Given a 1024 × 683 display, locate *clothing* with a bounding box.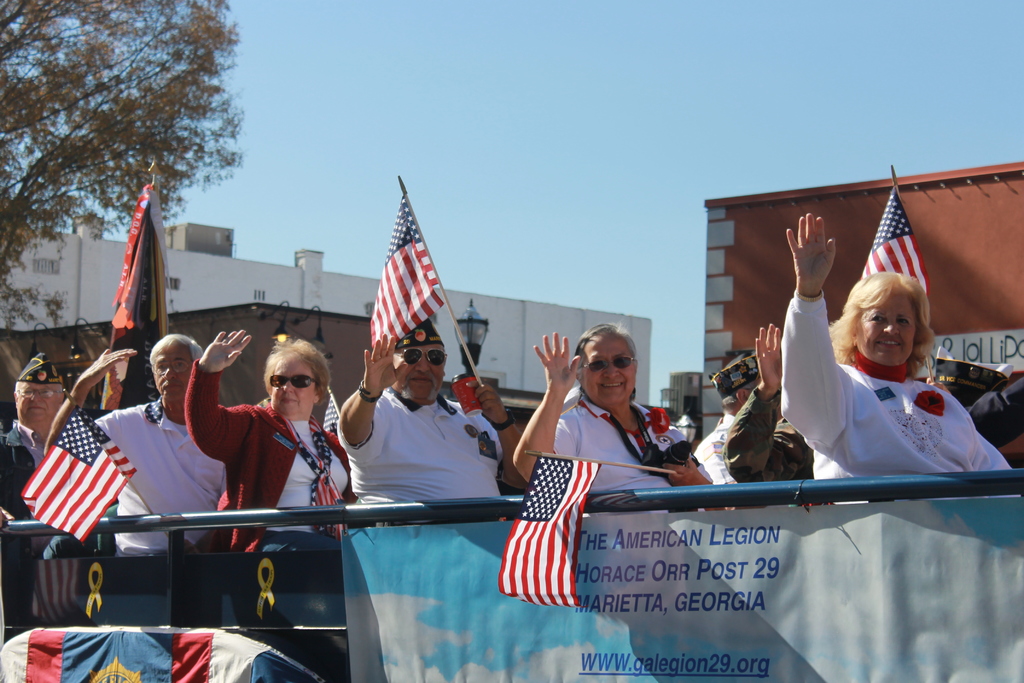
Located: [x1=177, y1=356, x2=351, y2=557].
